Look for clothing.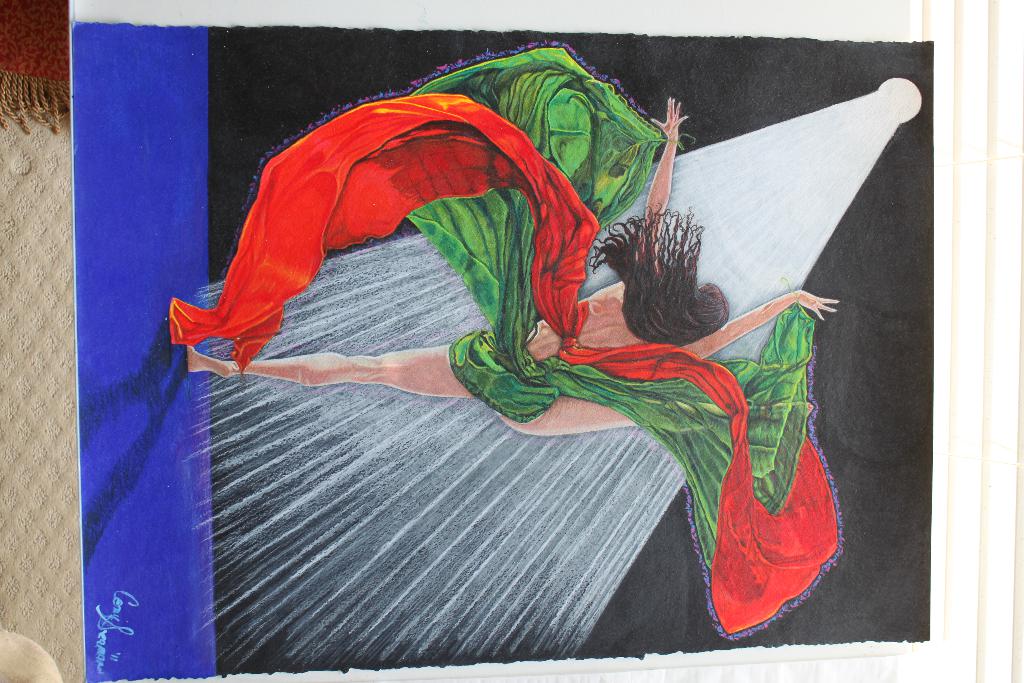
Found: region(170, 40, 841, 640).
